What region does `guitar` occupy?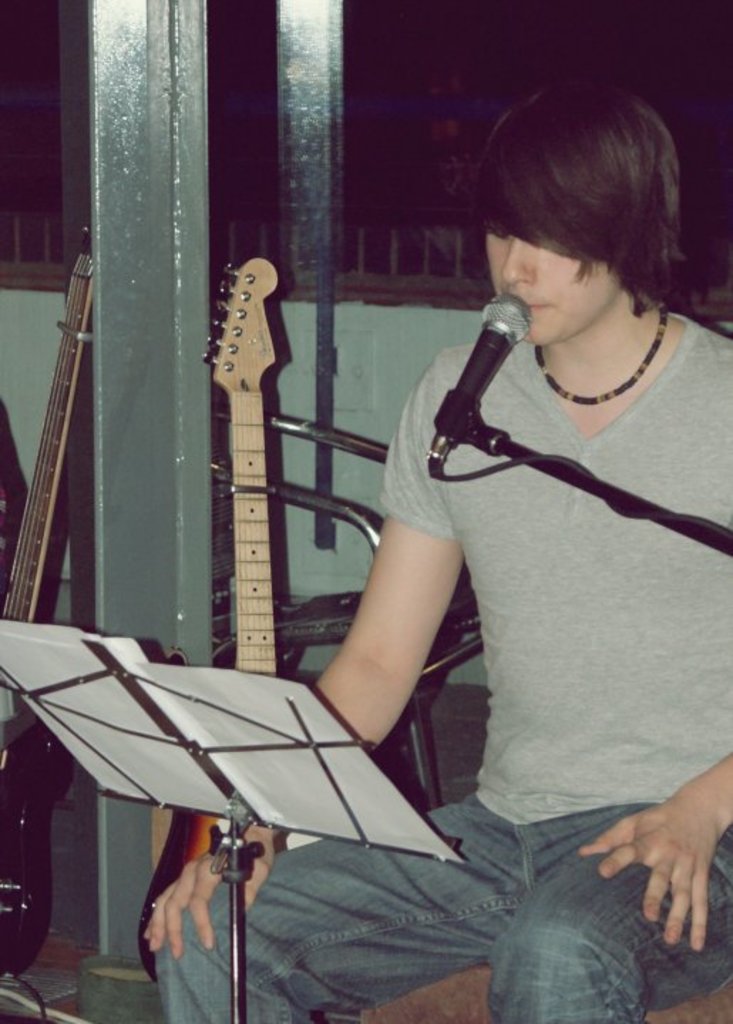
0,236,94,970.
